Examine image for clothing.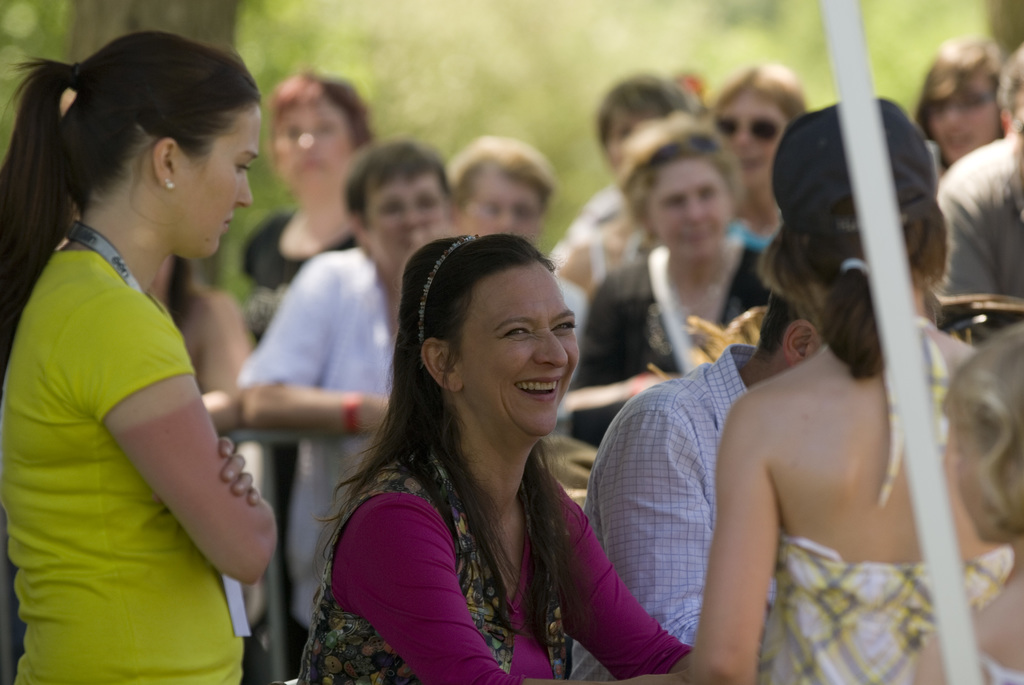
Examination result: rect(296, 429, 698, 679).
